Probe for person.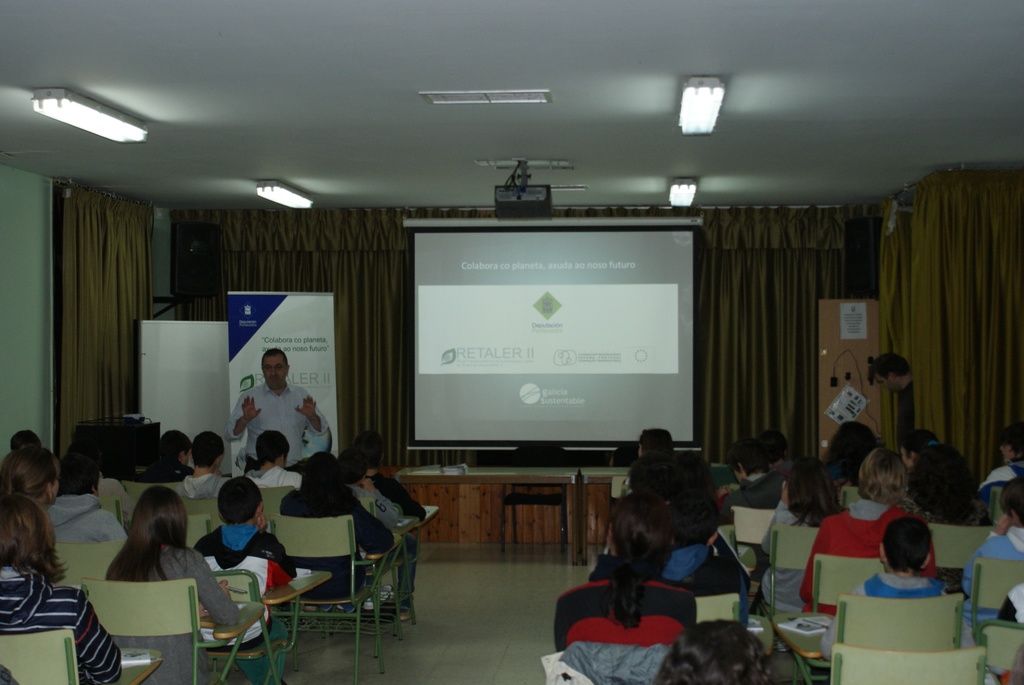
Probe result: region(870, 357, 927, 430).
